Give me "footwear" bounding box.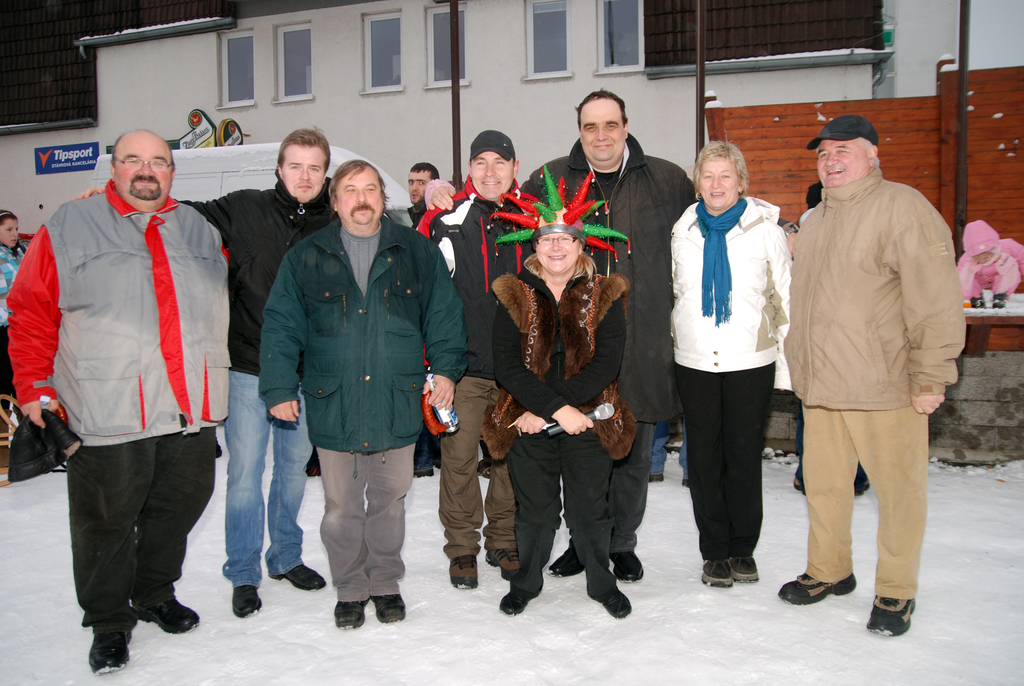
select_region(477, 459, 492, 484).
